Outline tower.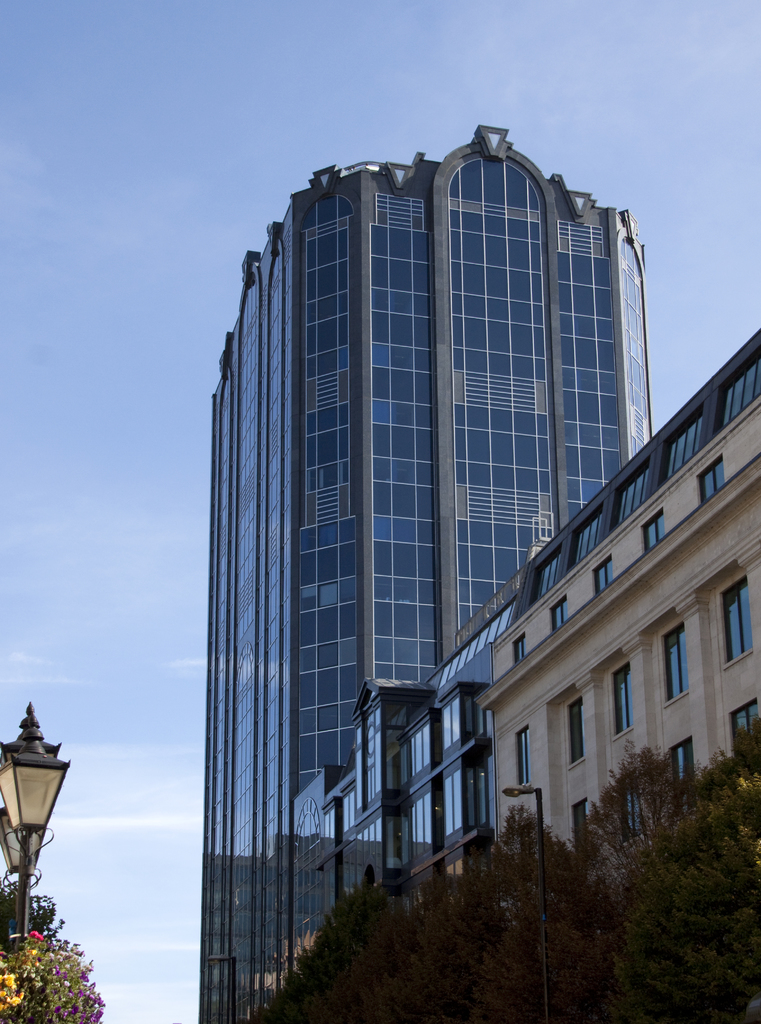
Outline: bbox=(204, 122, 661, 1023).
